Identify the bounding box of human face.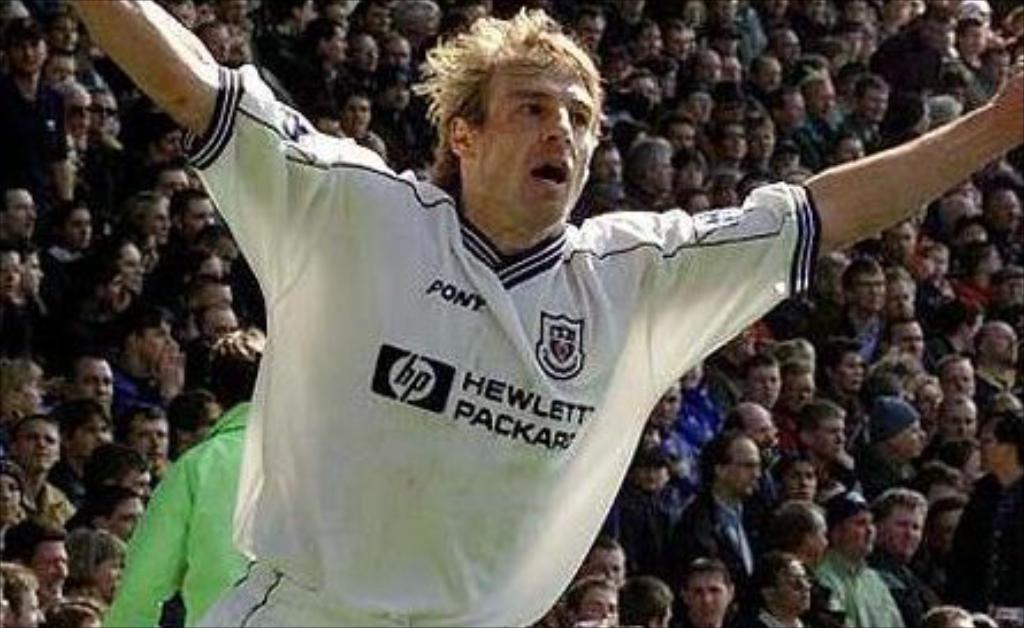
x1=9, y1=39, x2=44, y2=67.
